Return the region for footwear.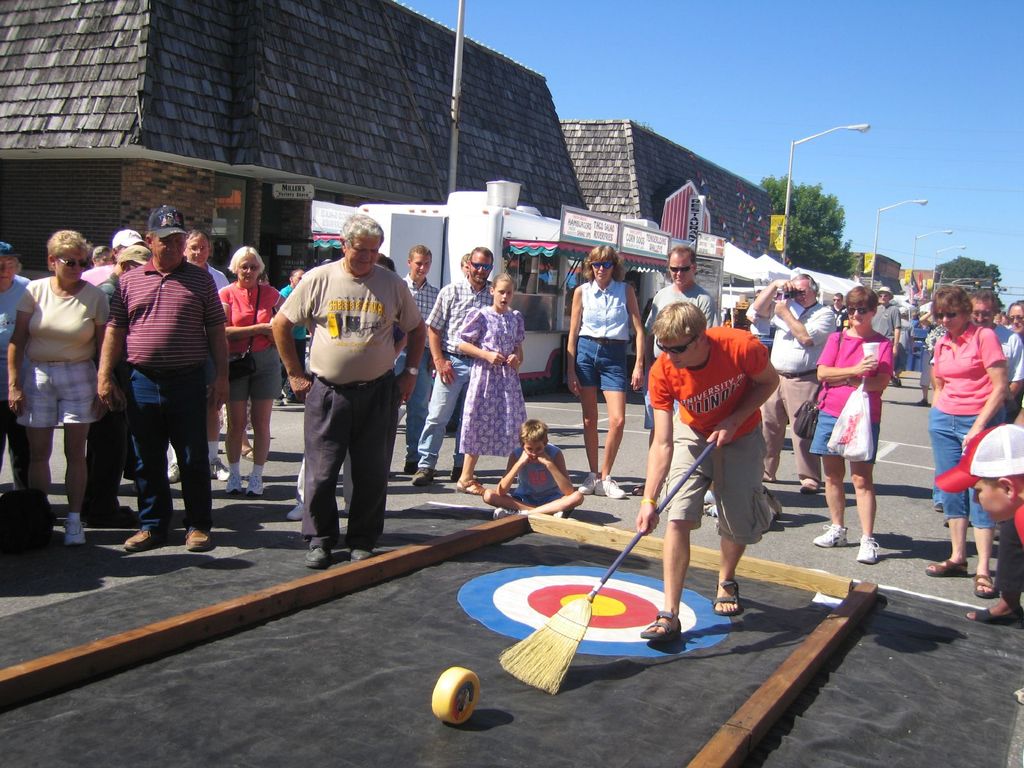
(x1=595, y1=483, x2=625, y2=502).
